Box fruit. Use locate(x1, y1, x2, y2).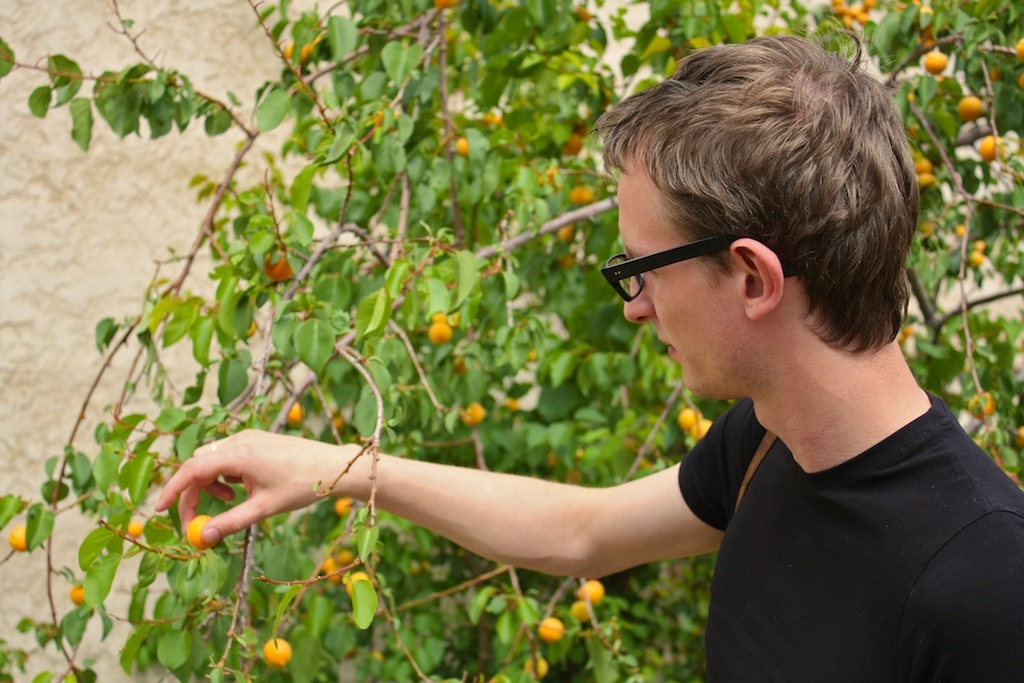
locate(188, 511, 222, 554).
